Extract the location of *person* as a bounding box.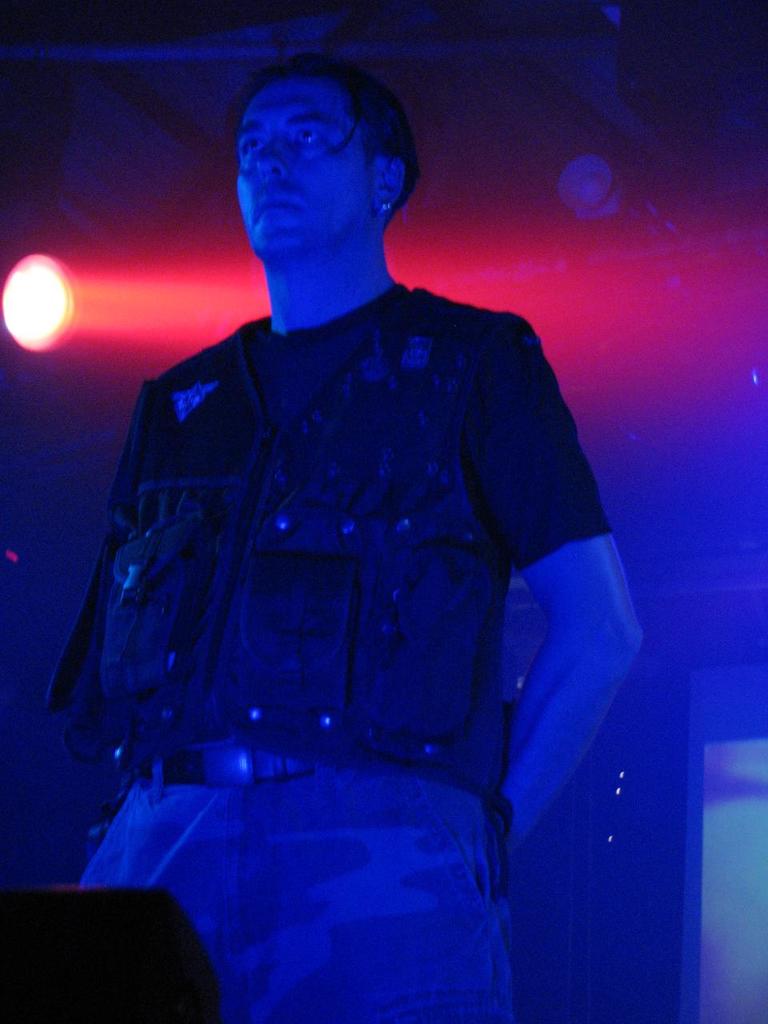
[77,81,666,952].
